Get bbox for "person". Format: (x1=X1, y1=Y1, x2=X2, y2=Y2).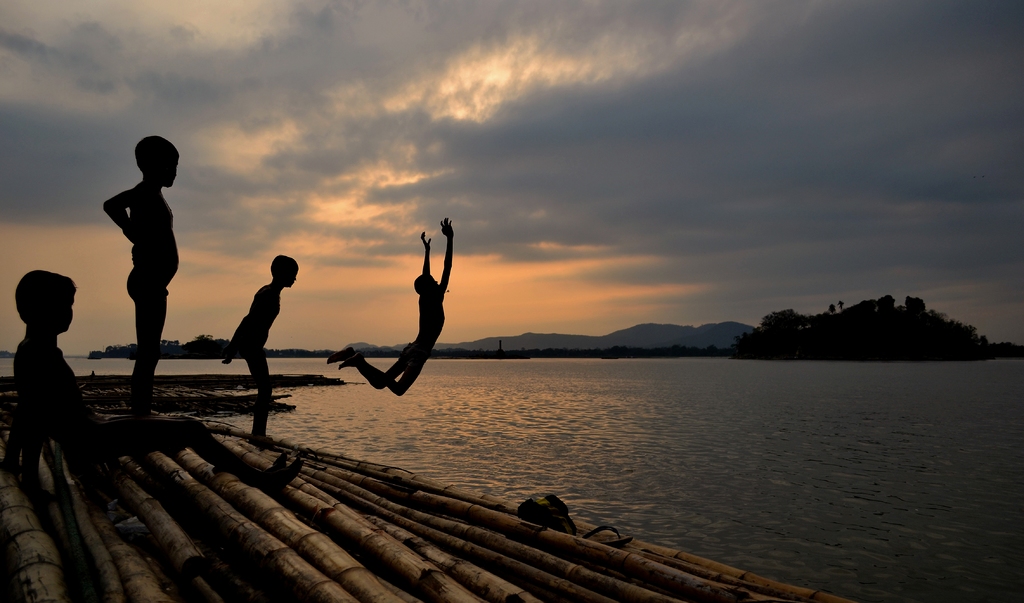
(x1=216, y1=256, x2=297, y2=445).
